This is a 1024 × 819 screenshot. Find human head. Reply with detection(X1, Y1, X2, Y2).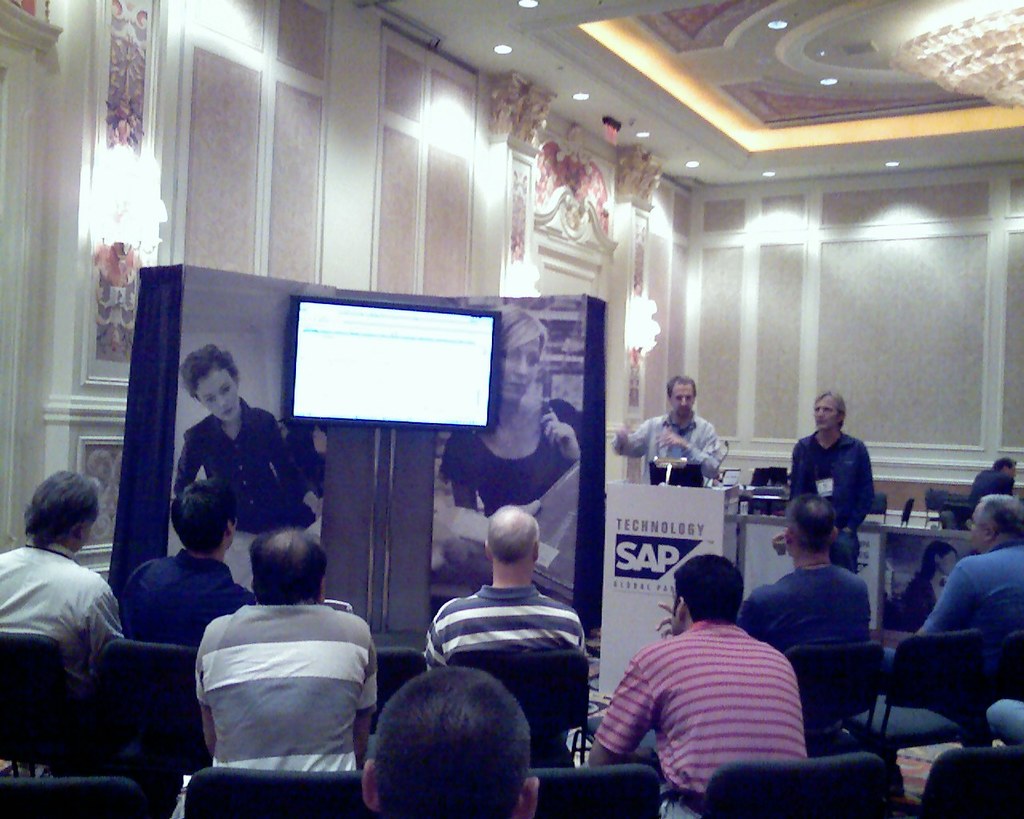
detection(478, 505, 539, 569).
